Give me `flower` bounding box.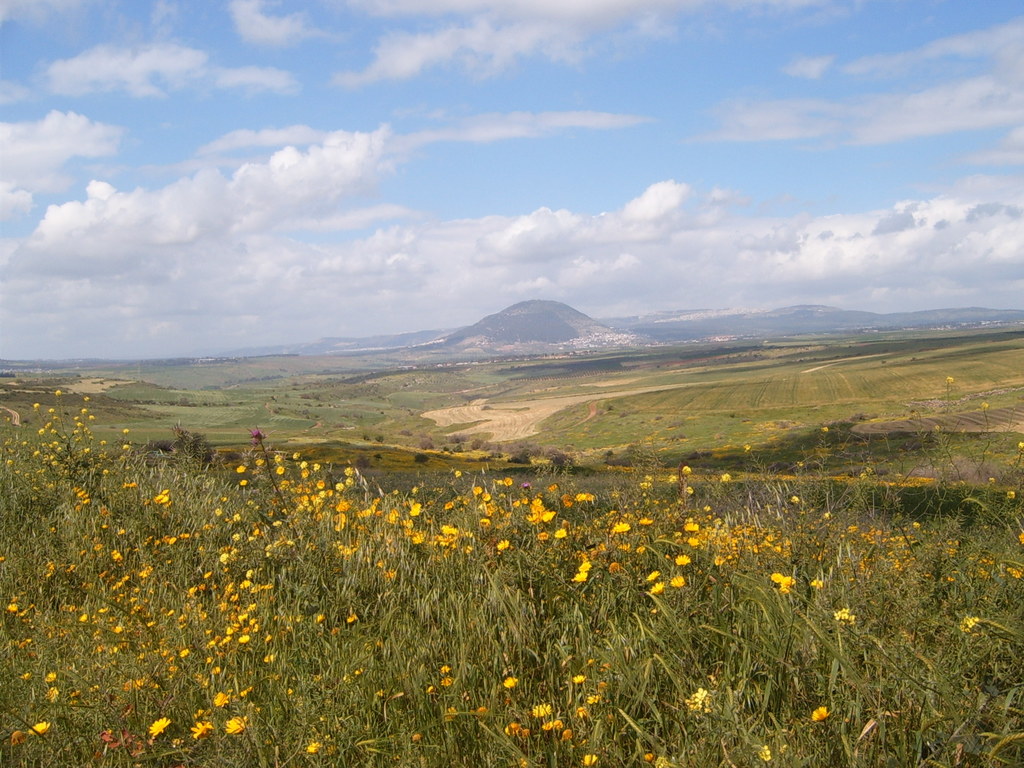
box=[668, 548, 693, 571].
